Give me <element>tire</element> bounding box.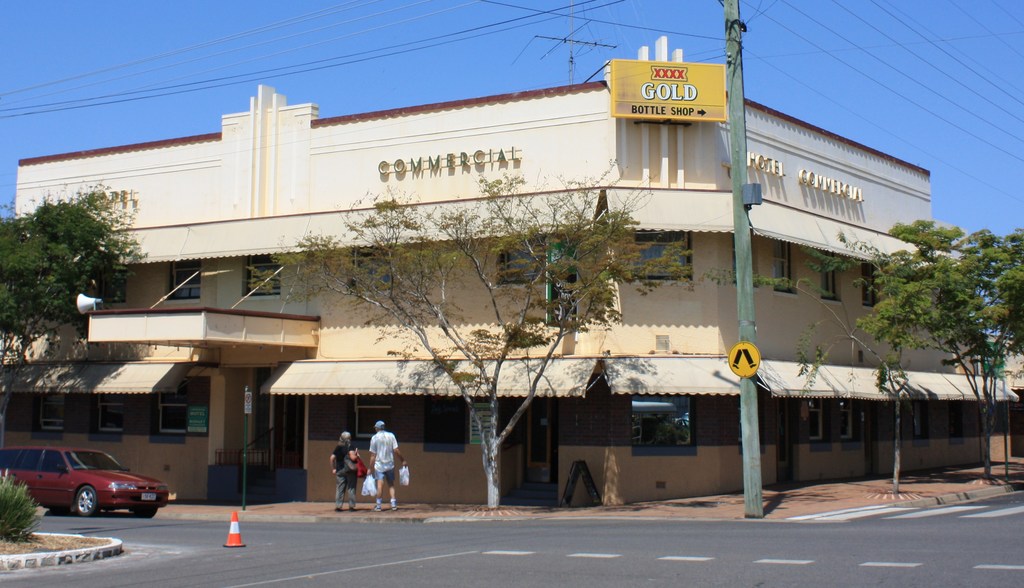
detection(128, 505, 156, 519).
